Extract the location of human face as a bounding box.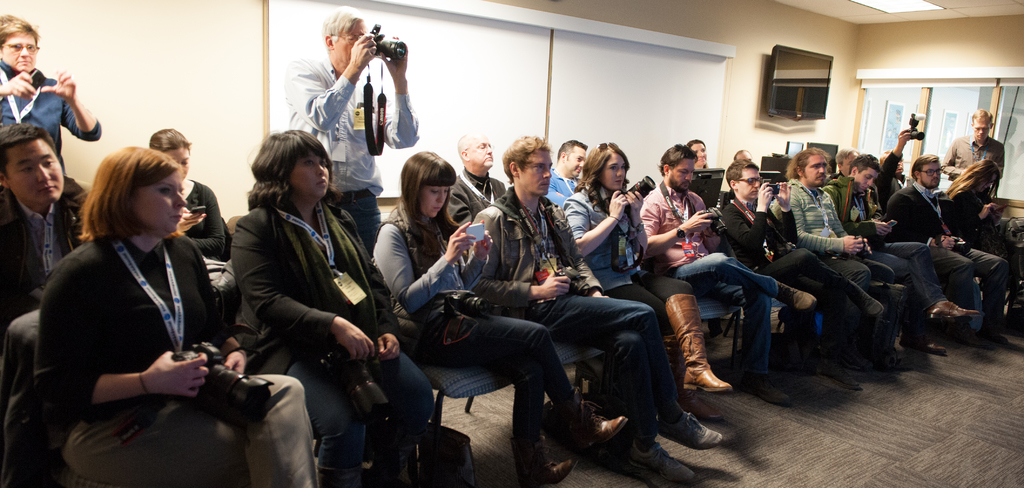
<region>294, 149, 333, 192</region>.
